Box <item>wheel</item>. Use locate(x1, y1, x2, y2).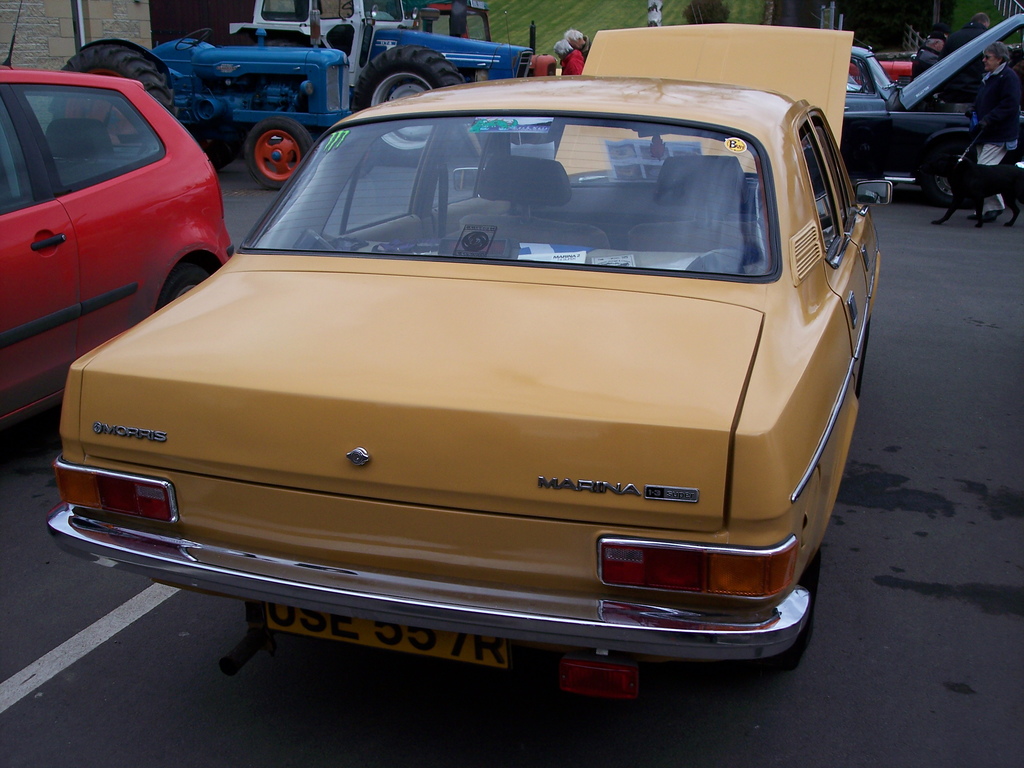
locate(858, 322, 874, 397).
